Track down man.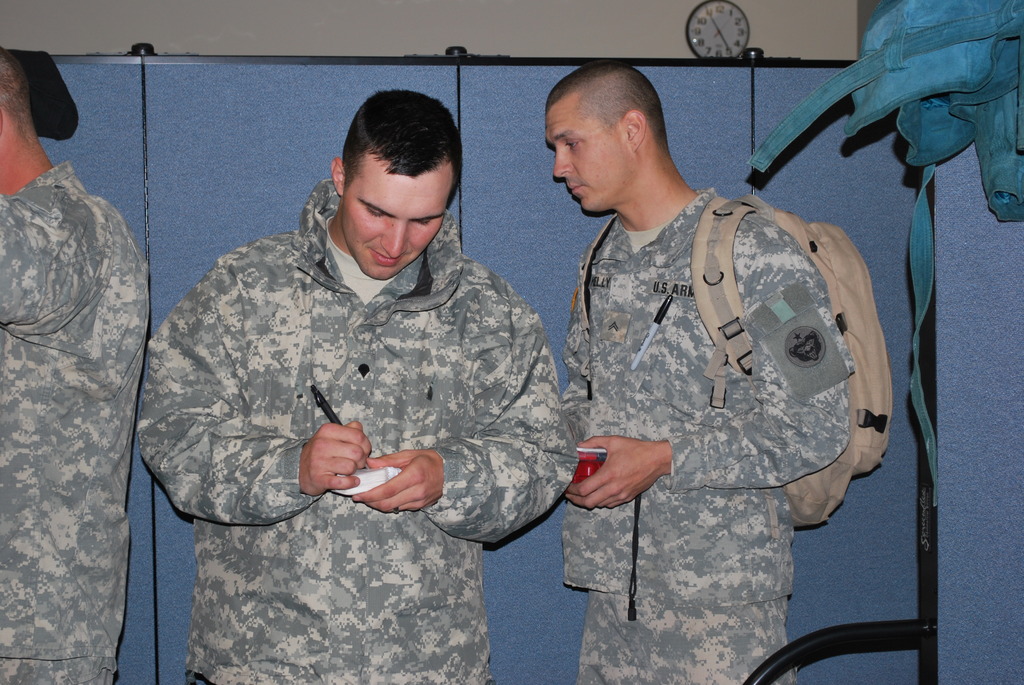
Tracked to select_region(0, 43, 153, 684).
